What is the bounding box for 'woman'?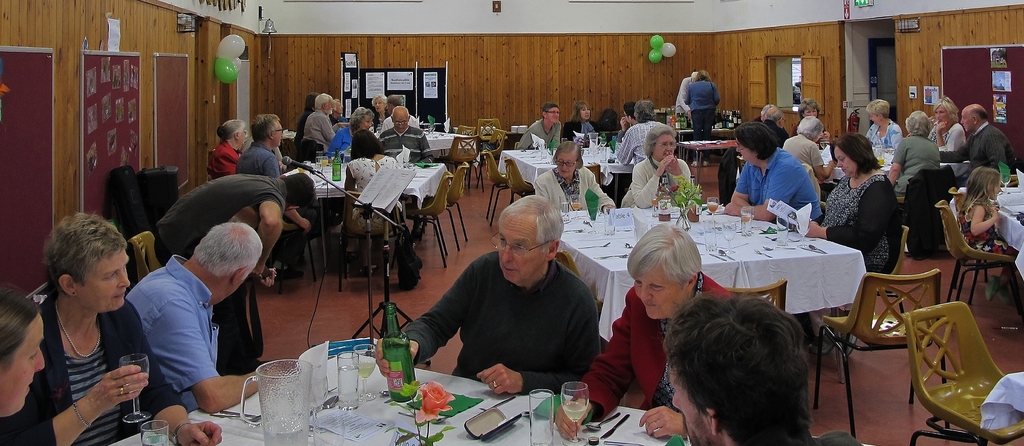
left=369, top=94, right=388, bottom=129.
